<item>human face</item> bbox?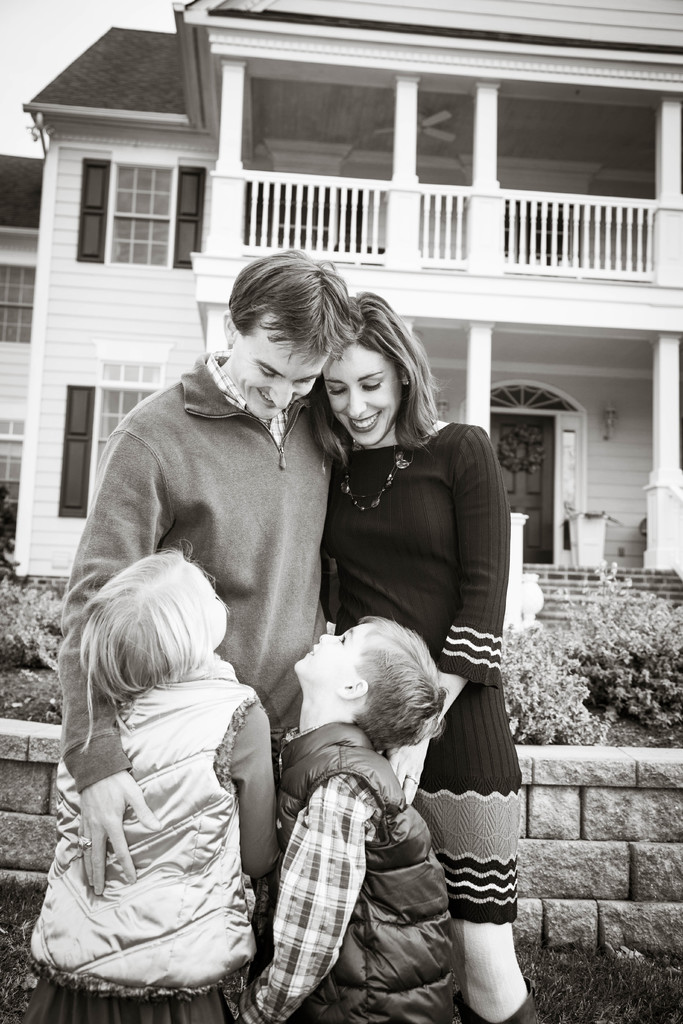
327:340:399:445
